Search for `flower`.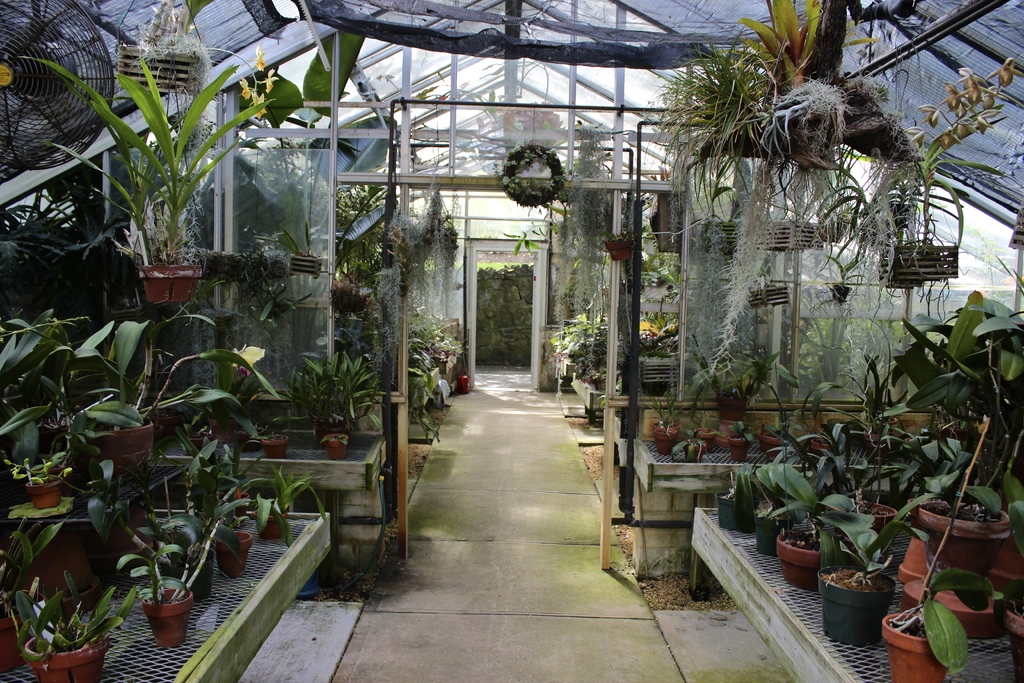
Found at l=241, t=75, r=252, b=101.
